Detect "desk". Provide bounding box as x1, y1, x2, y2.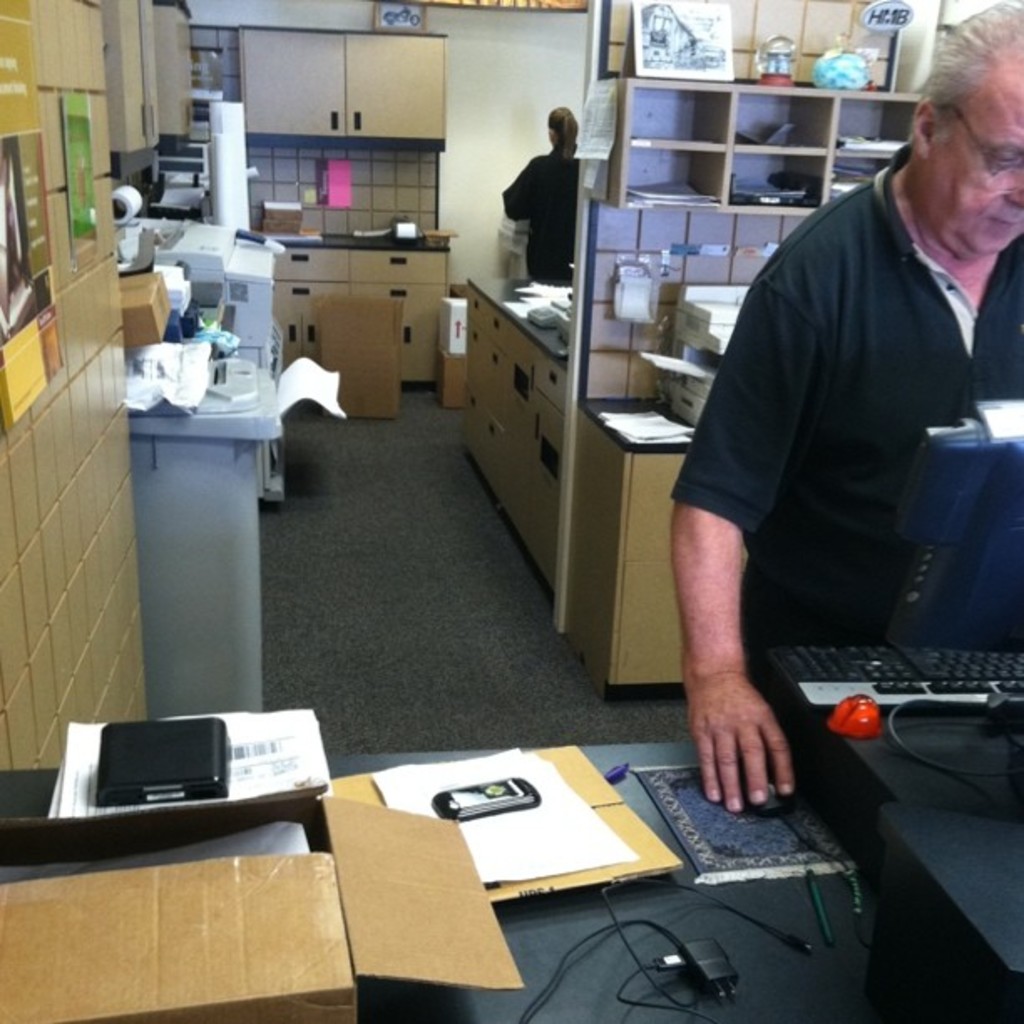
20, 673, 872, 1001.
